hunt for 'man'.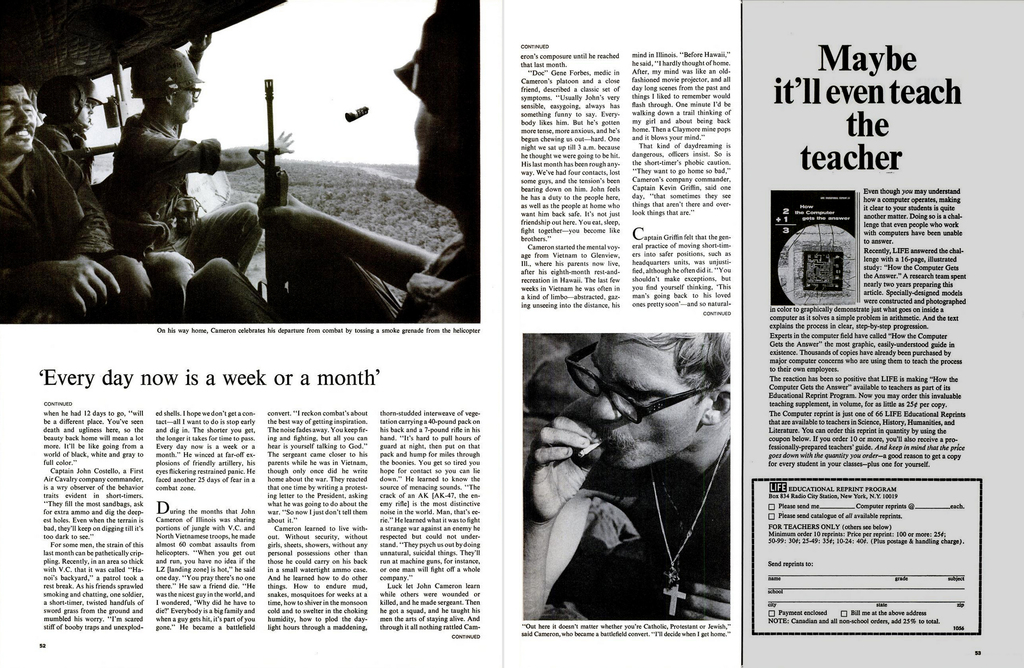
Hunted down at [108, 45, 292, 271].
